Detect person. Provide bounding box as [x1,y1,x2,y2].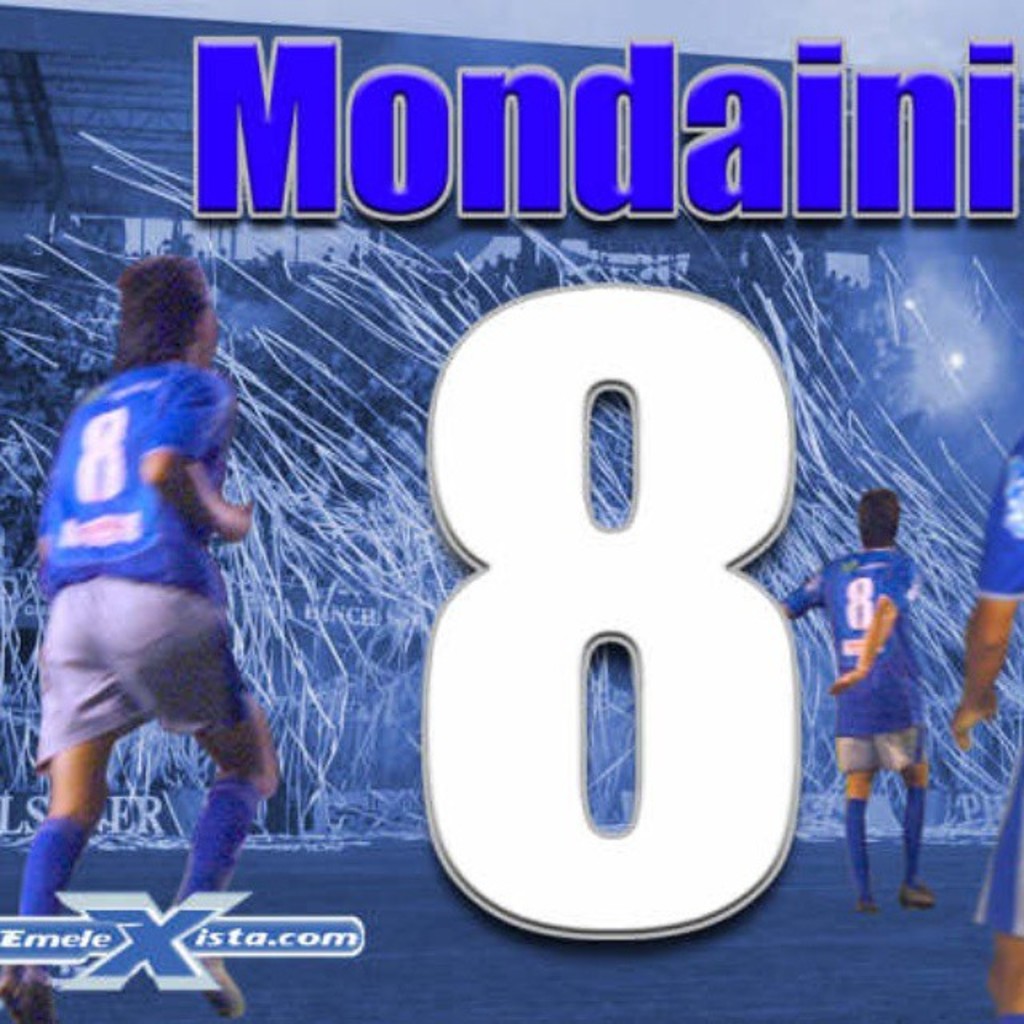
[942,414,1022,1022].
